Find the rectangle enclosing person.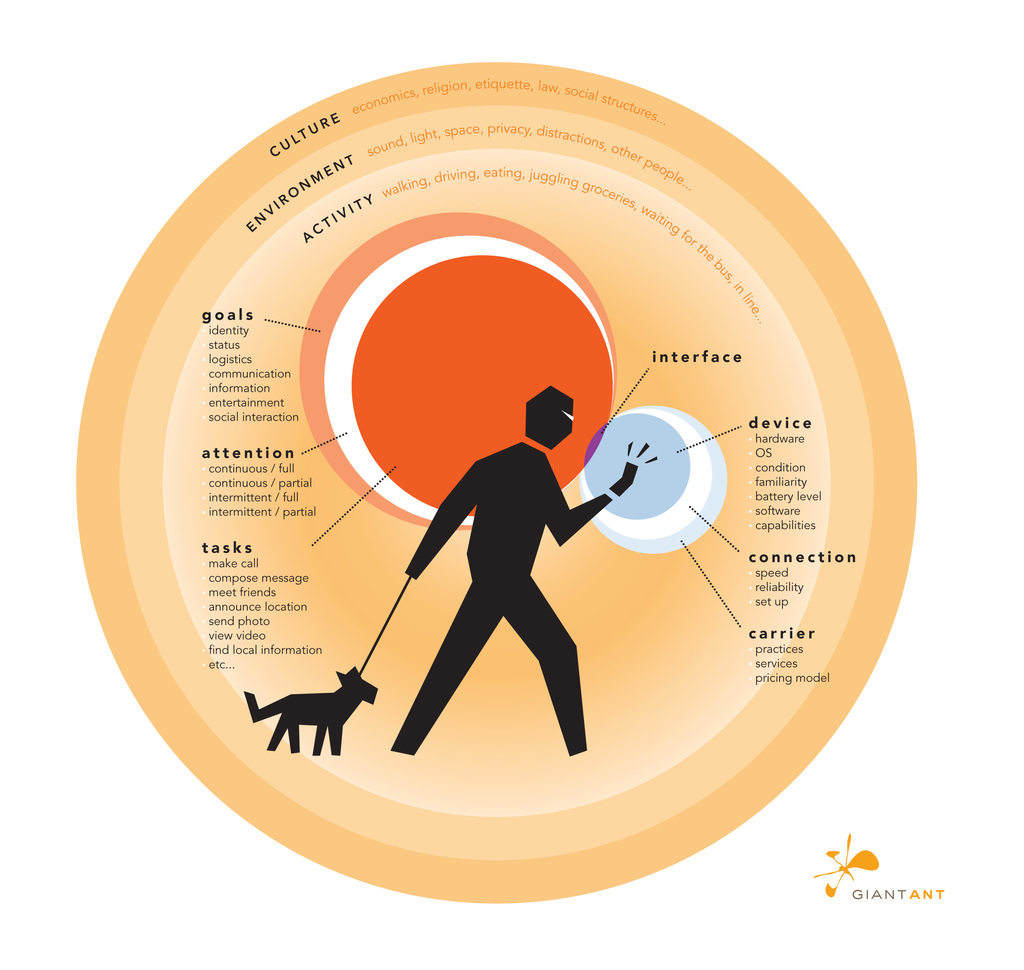
bbox(403, 396, 611, 748).
